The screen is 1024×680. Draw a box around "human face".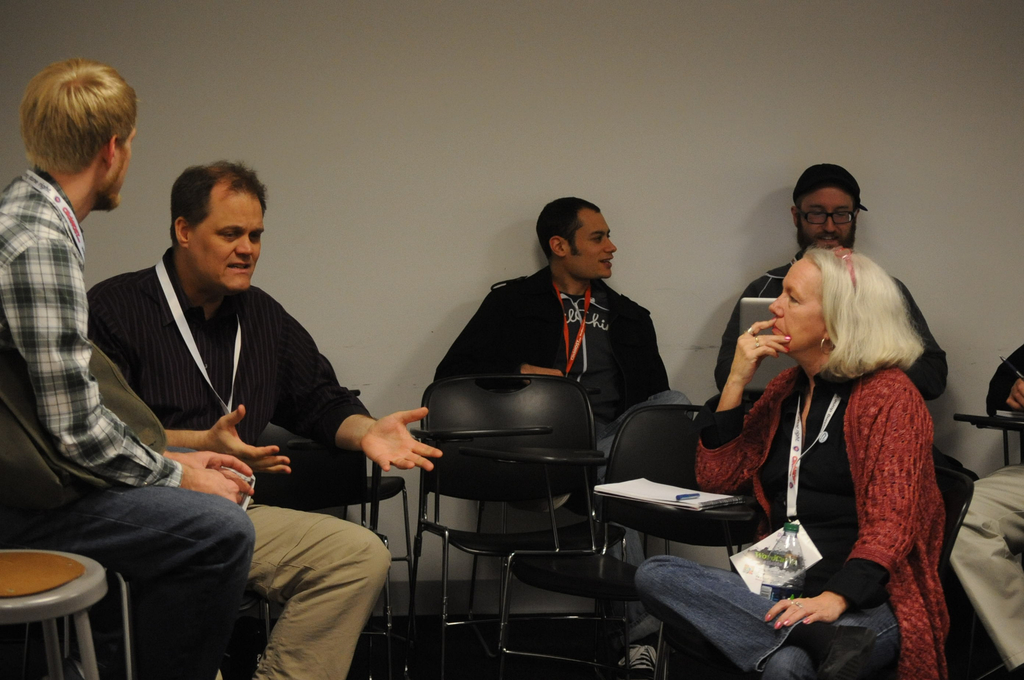
box=[570, 214, 621, 282].
